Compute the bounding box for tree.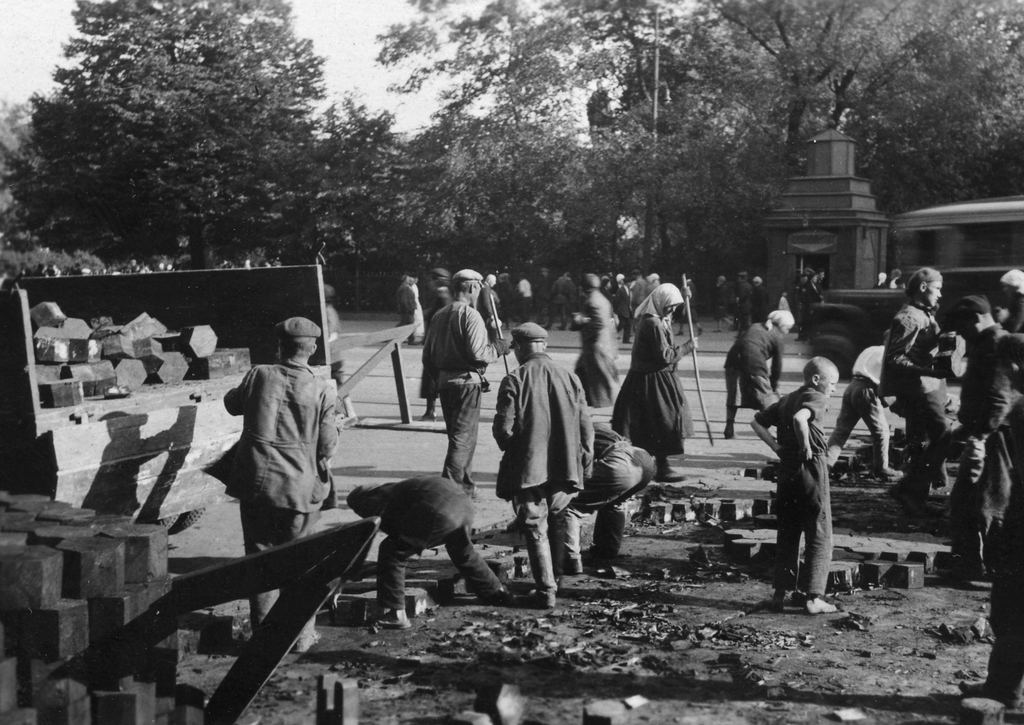
x1=300, y1=89, x2=436, y2=294.
